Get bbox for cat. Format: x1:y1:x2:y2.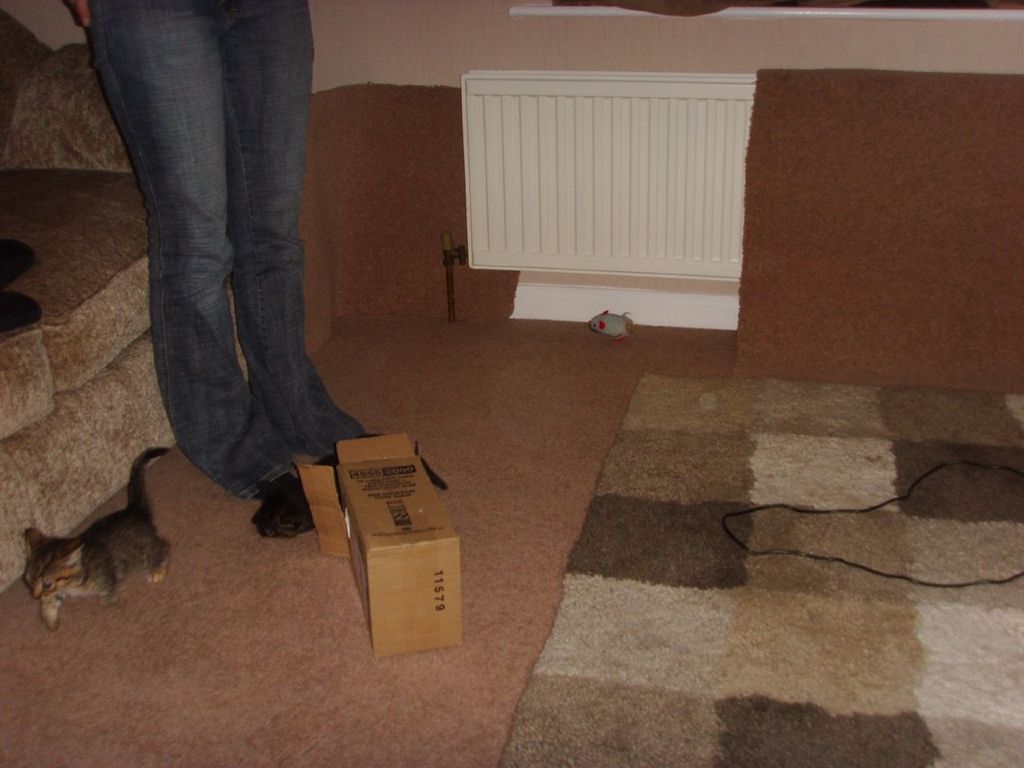
20:446:174:632.
